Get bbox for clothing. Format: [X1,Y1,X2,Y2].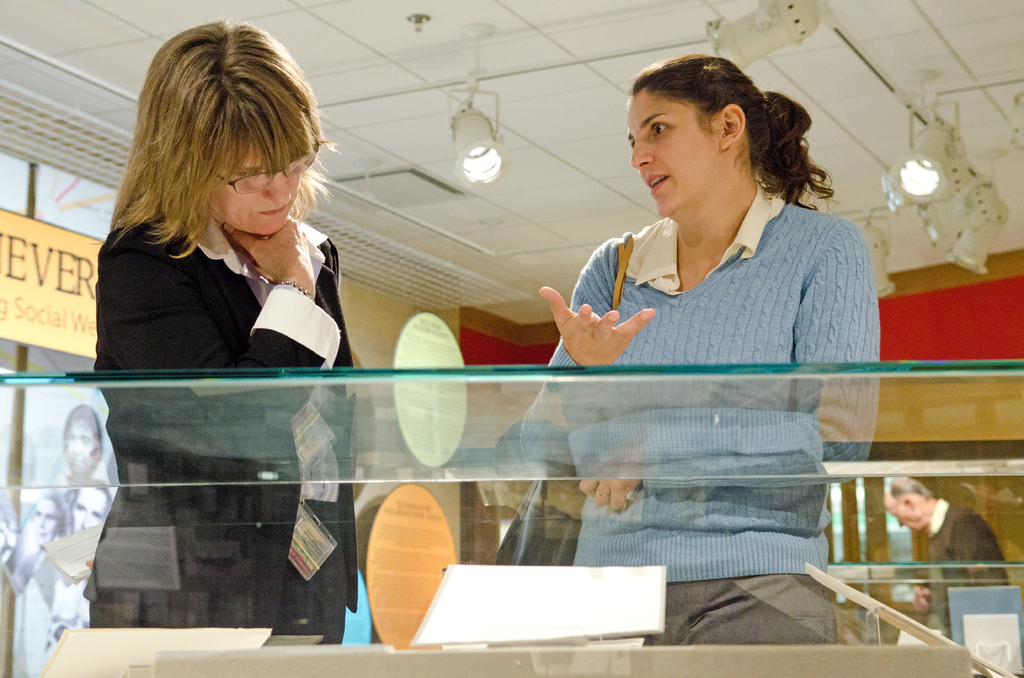
[518,183,876,659].
